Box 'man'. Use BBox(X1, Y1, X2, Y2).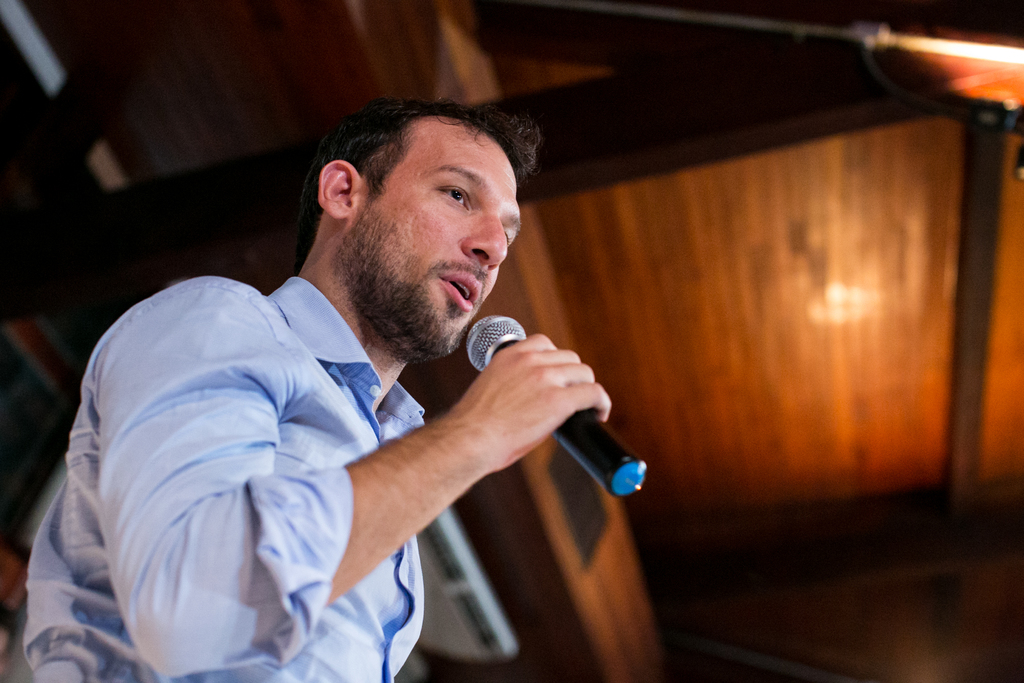
BBox(74, 83, 688, 661).
